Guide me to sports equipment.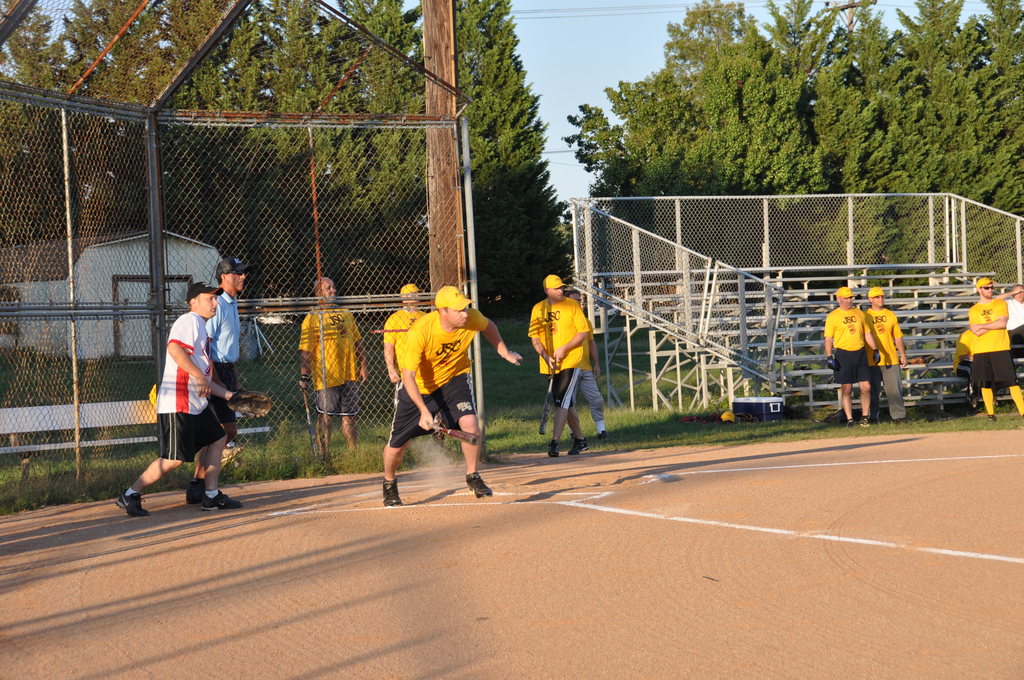
Guidance: BBox(869, 349, 882, 365).
